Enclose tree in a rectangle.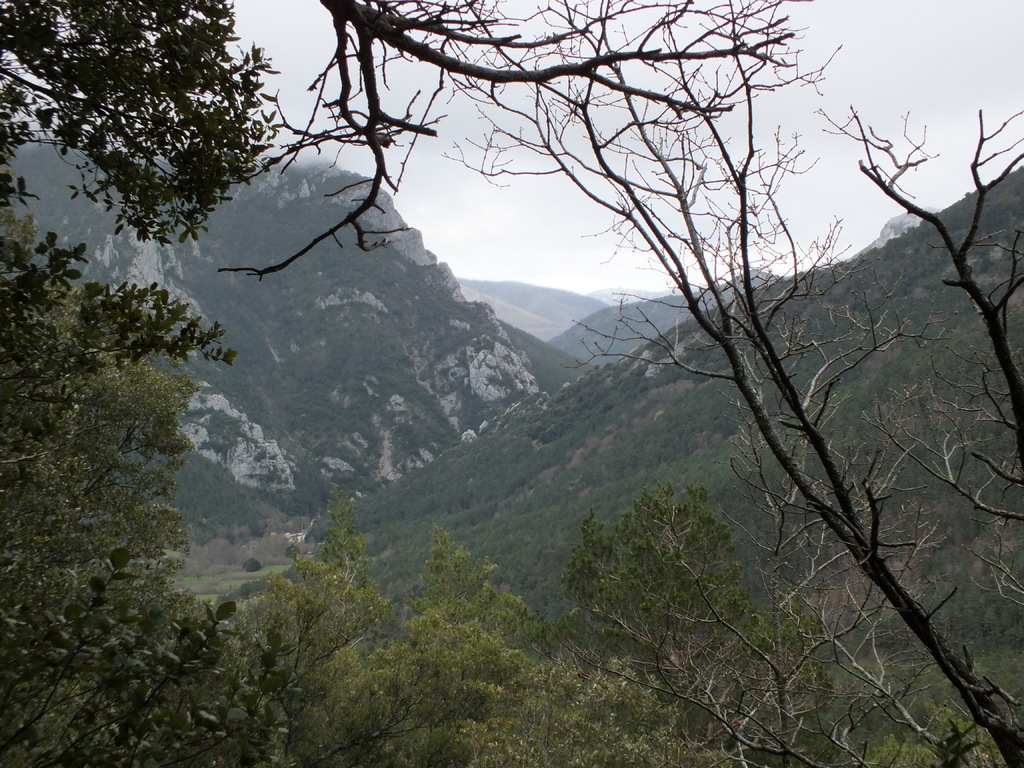
{"left": 0, "top": 207, "right": 210, "bottom": 767}.
